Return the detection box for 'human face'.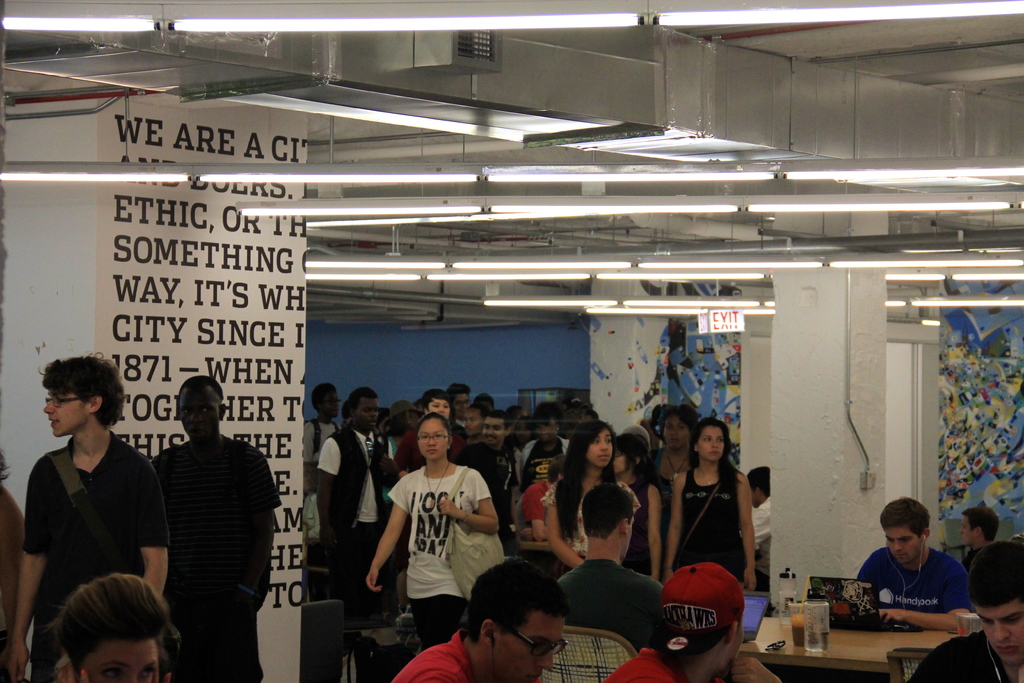
crop(493, 610, 566, 682).
